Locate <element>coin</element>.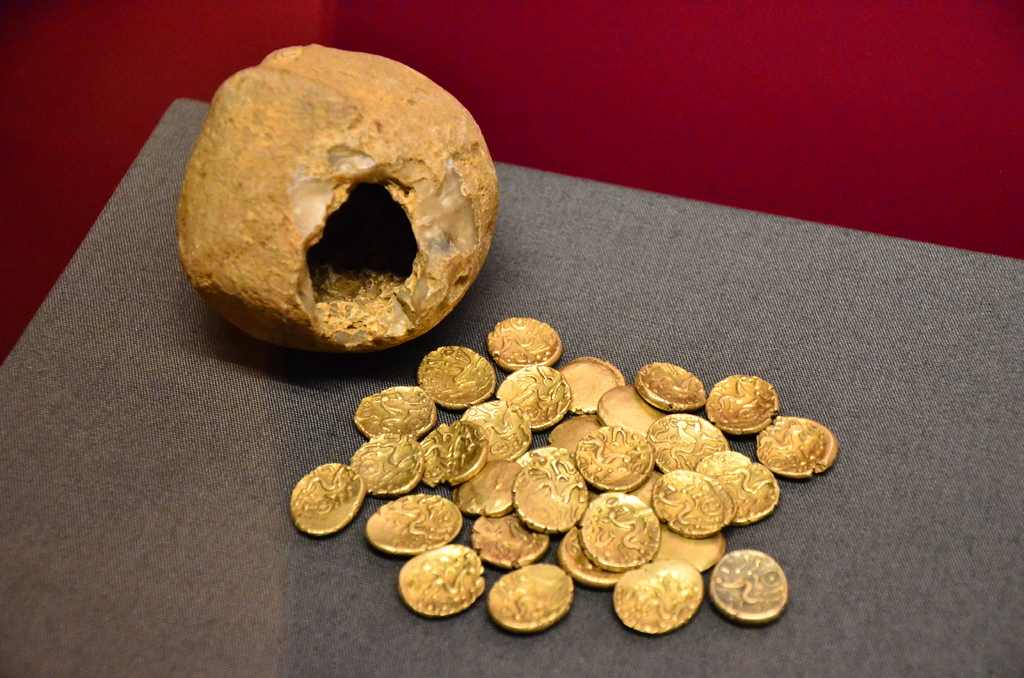
Bounding box: [x1=460, y1=506, x2=557, y2=574].
